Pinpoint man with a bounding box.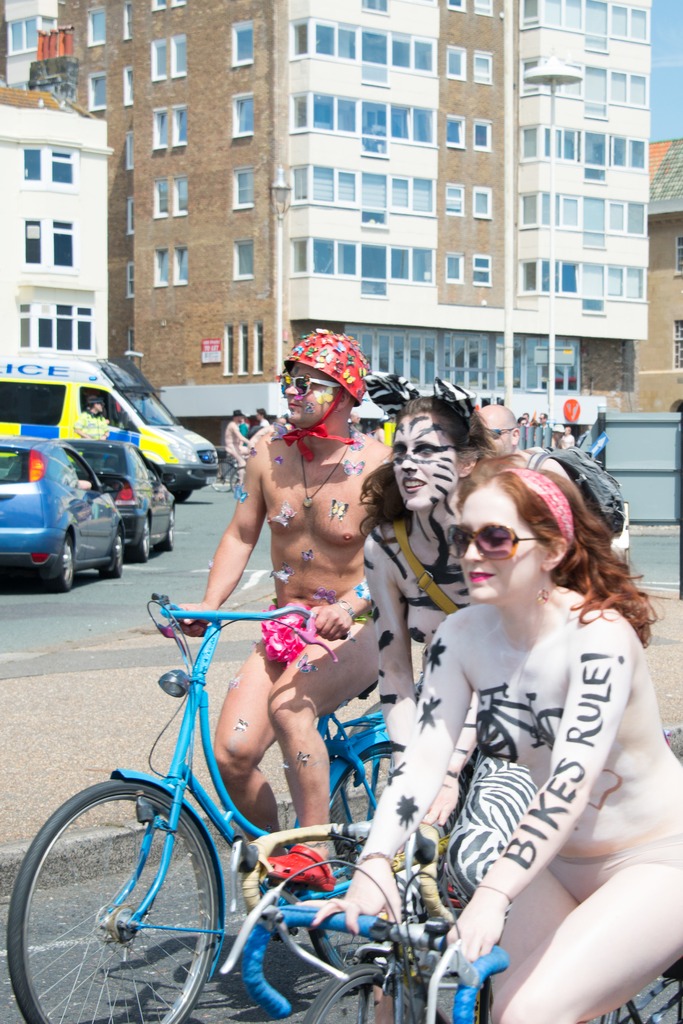
<region>540, 412, 547, 429</region>.
